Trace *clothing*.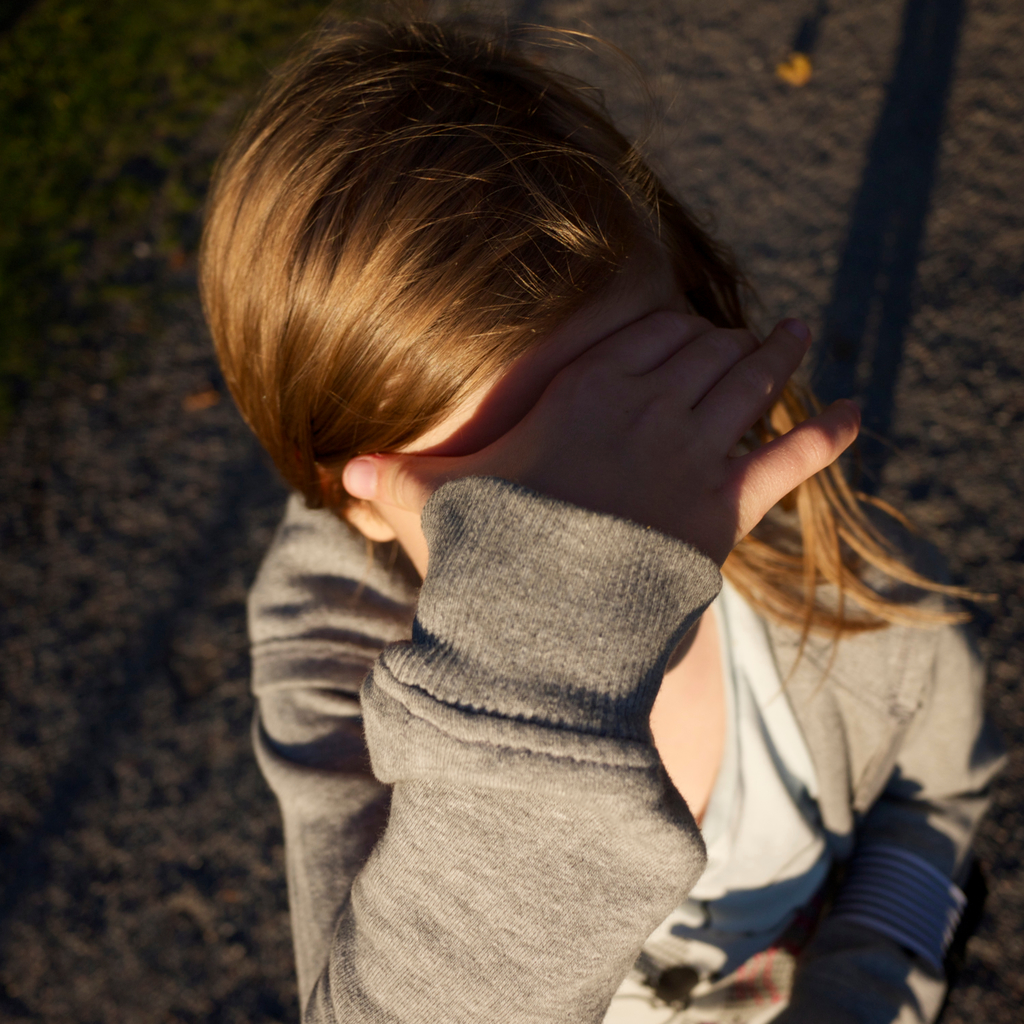
Traced to (248, 500, 1021, 1023).
